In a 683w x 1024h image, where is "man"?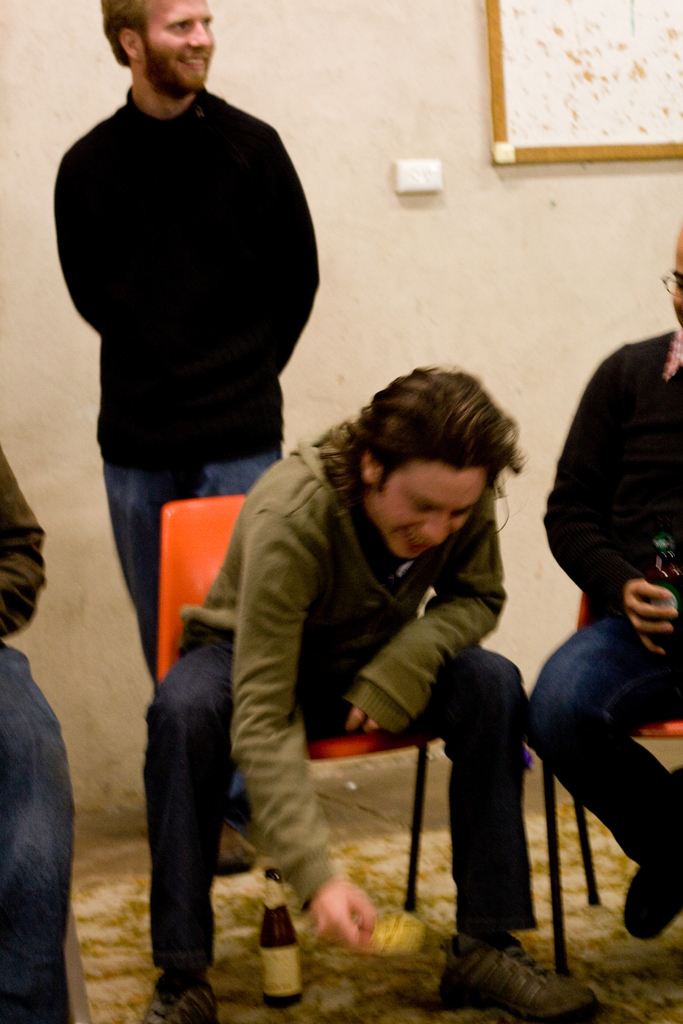
<region>0, 444, 76, 1023</region>.
